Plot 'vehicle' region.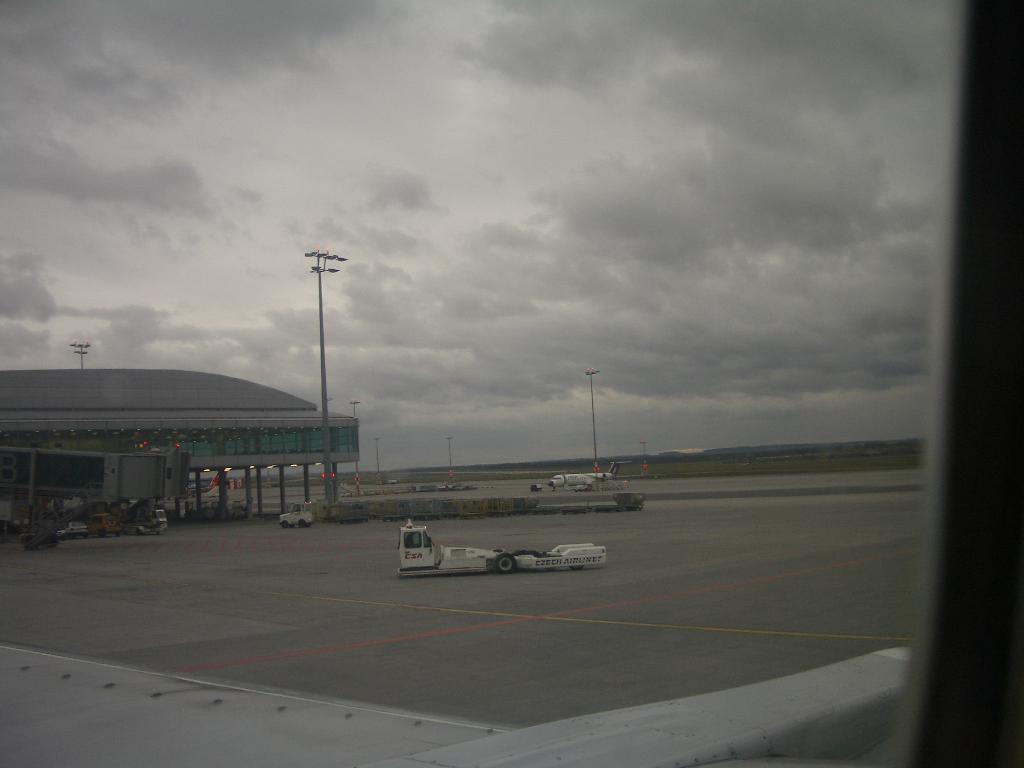
Plotted at (123,507,168,535).
